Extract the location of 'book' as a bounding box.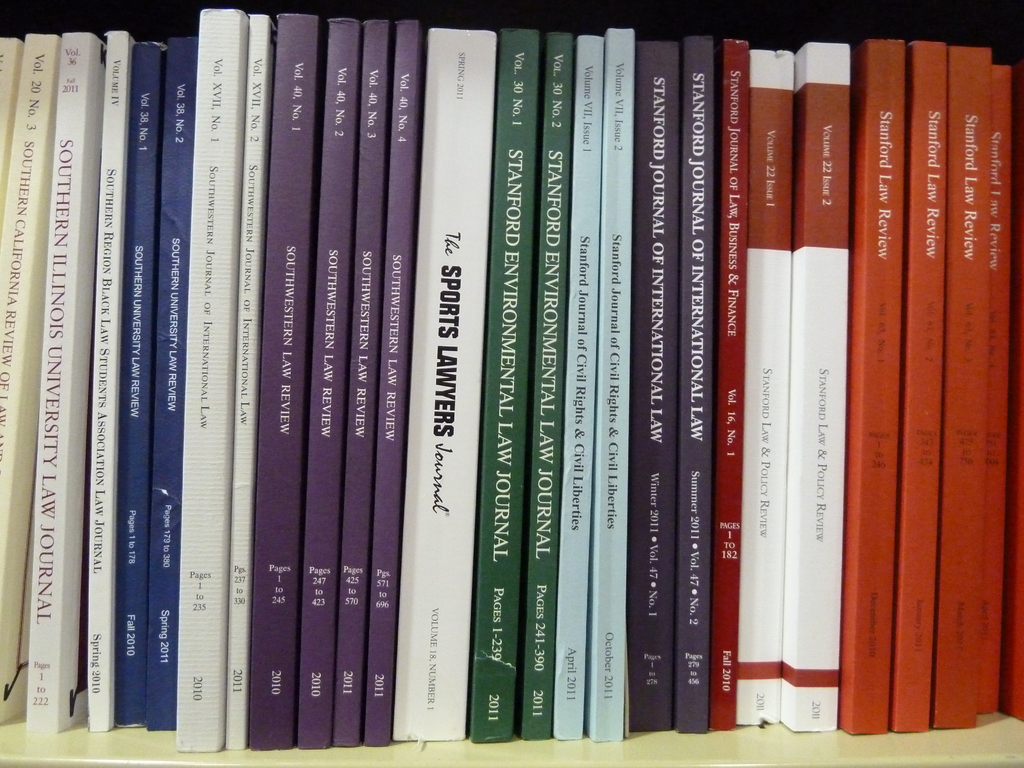
BBox(931, 42, 986, 739).
